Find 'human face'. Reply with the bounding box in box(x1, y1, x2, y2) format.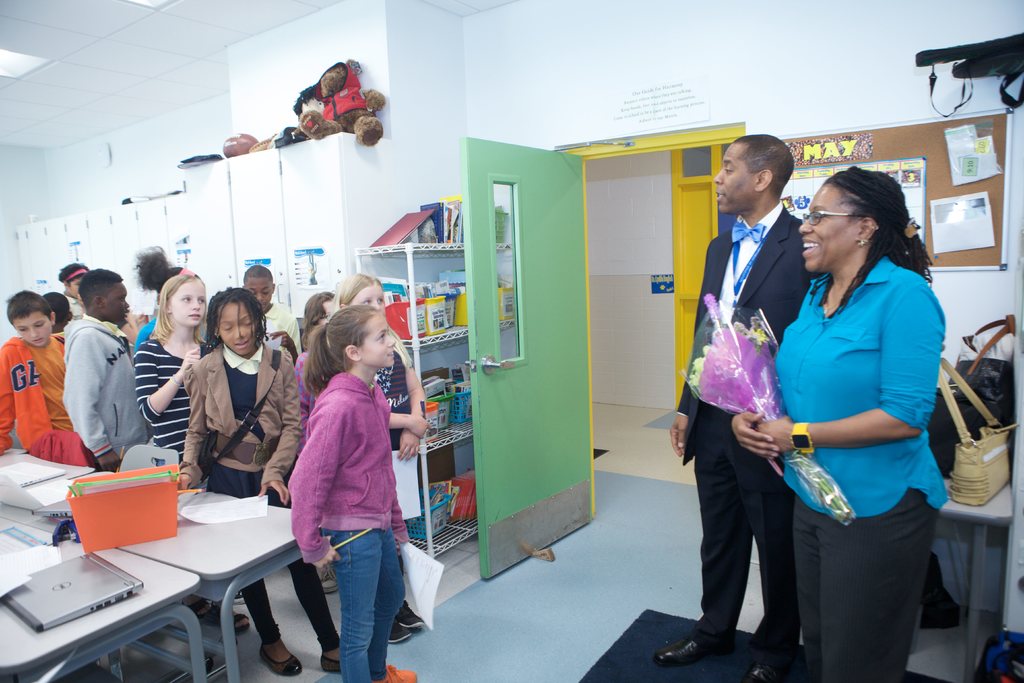
box(106, 285, 129, 322).
